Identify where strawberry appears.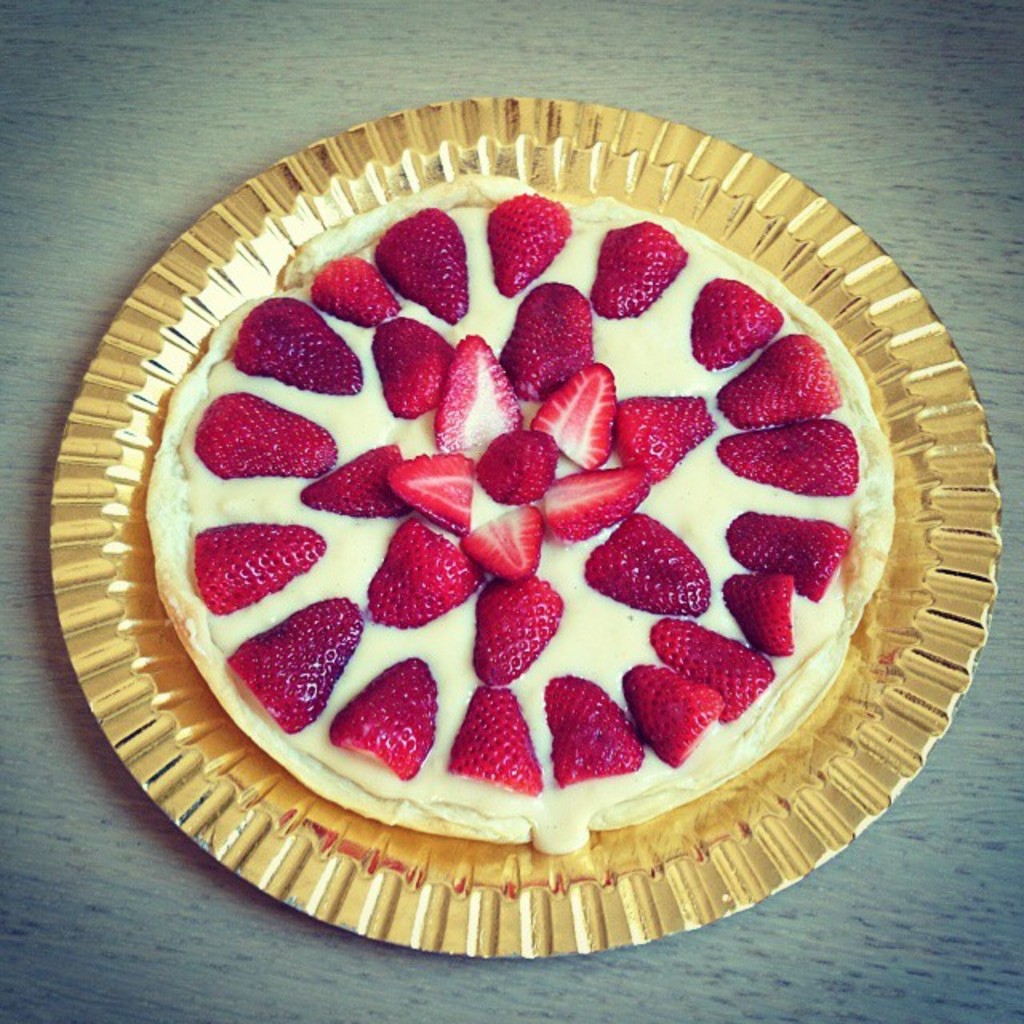
Appears at bbox(459, 501, 549, 581).
